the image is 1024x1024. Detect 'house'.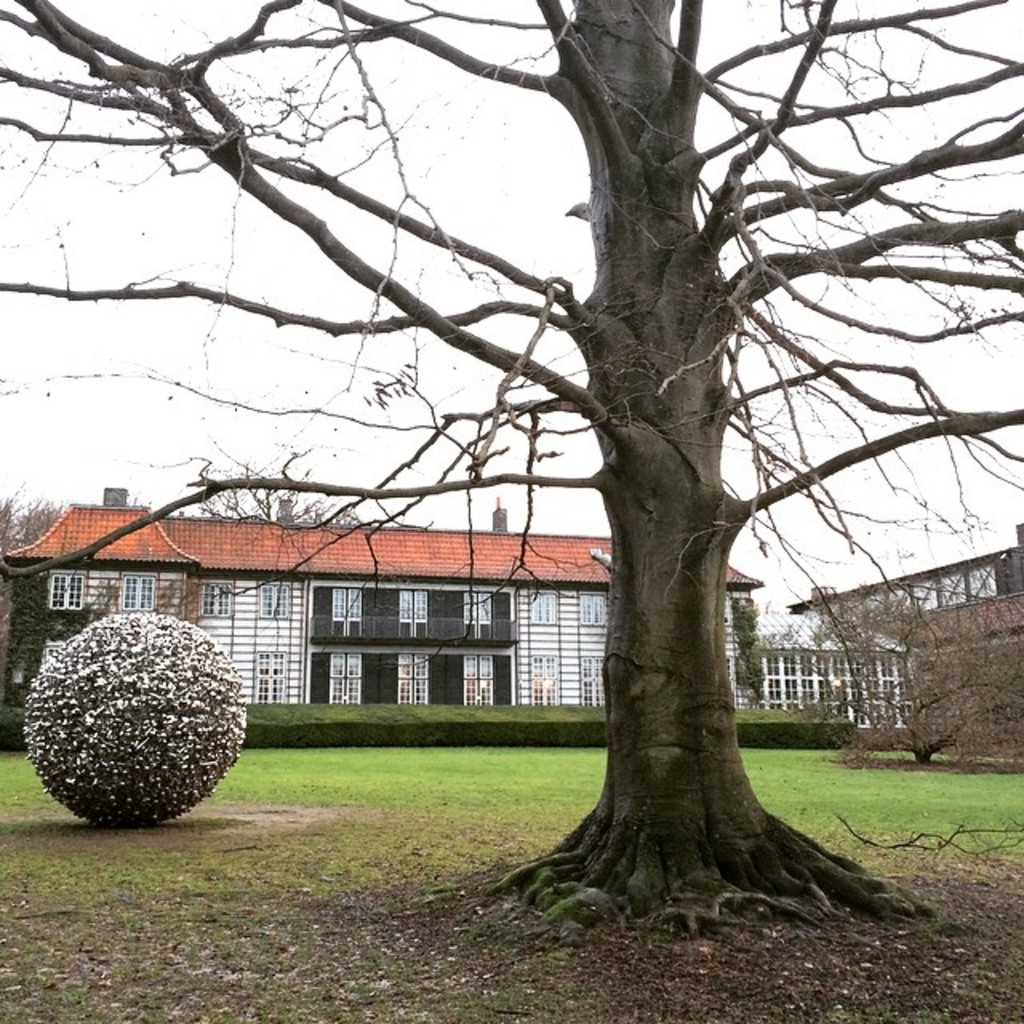
Detection: bbox(5, 491, 765, 704).
